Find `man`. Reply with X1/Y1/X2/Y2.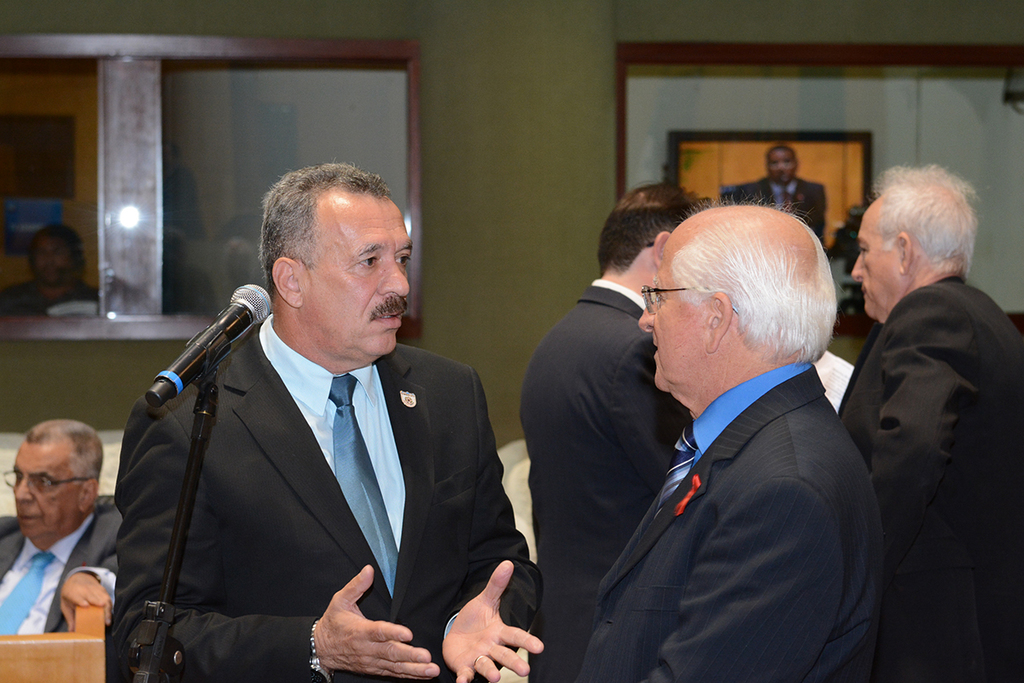
0/419/121/635.
